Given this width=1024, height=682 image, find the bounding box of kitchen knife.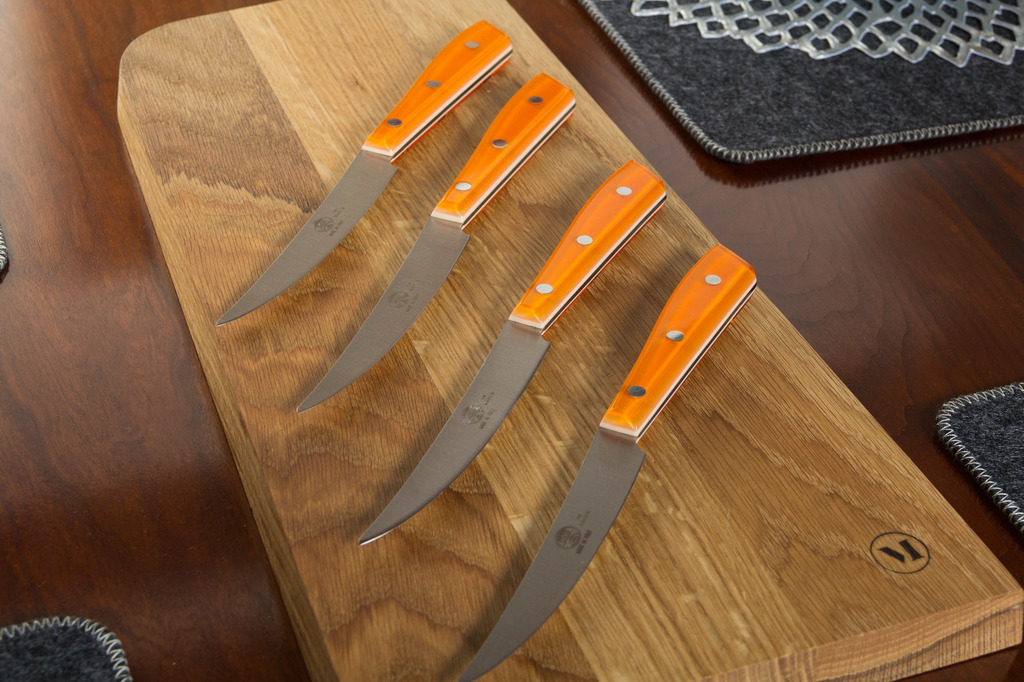
select_region(451, 237, 761, 678).
